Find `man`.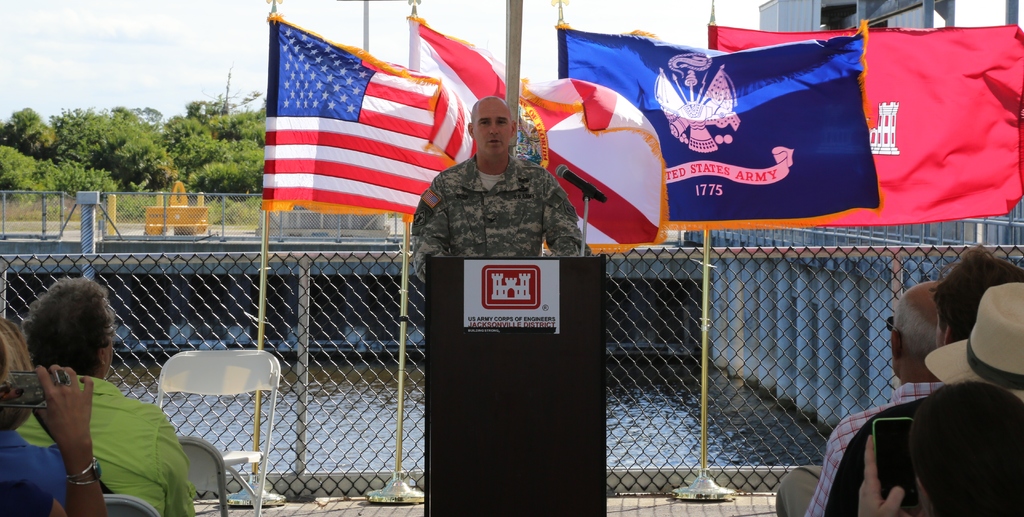
[x1=825, y1=246, x2=1023, y2=516].
